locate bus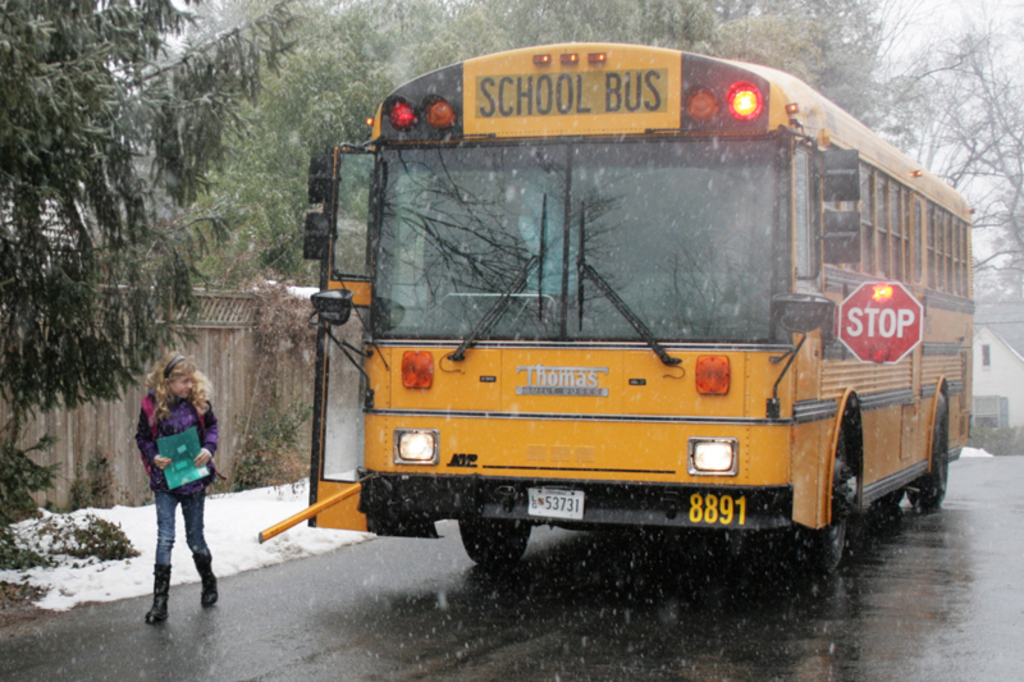
left=252, top=37, right=975, bottom=586
